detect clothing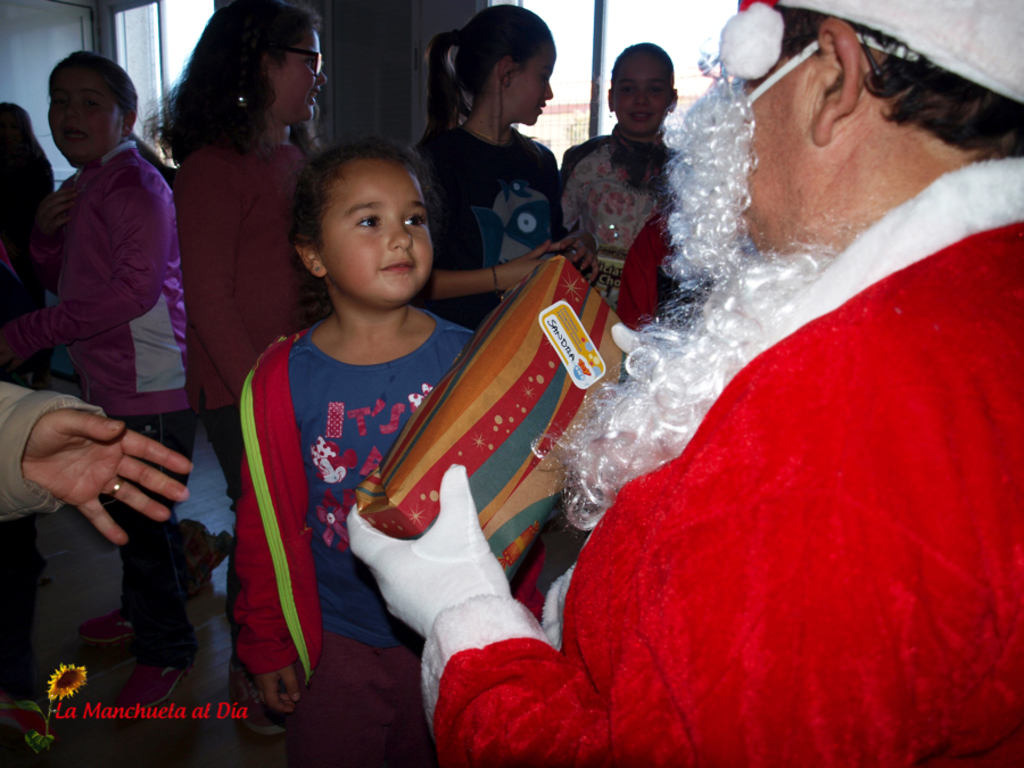
x1=0, y1=375, x2=138, y2=528
